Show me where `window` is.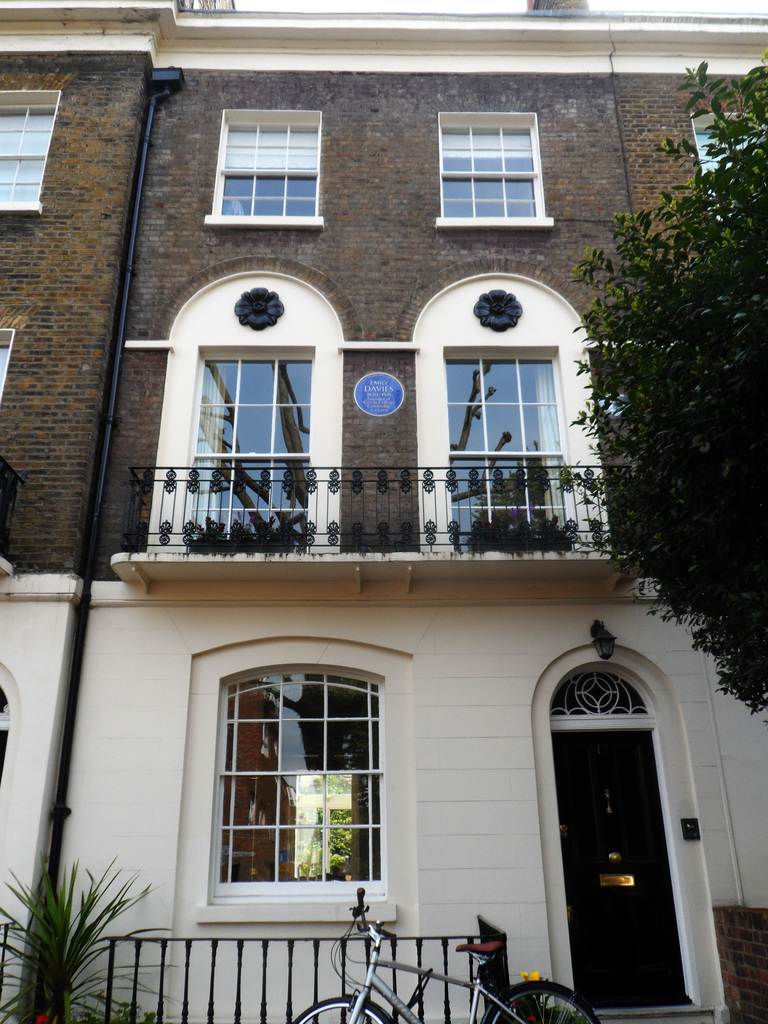
`window` is at <bbox>0, 344, 11, 397</bbox>.
